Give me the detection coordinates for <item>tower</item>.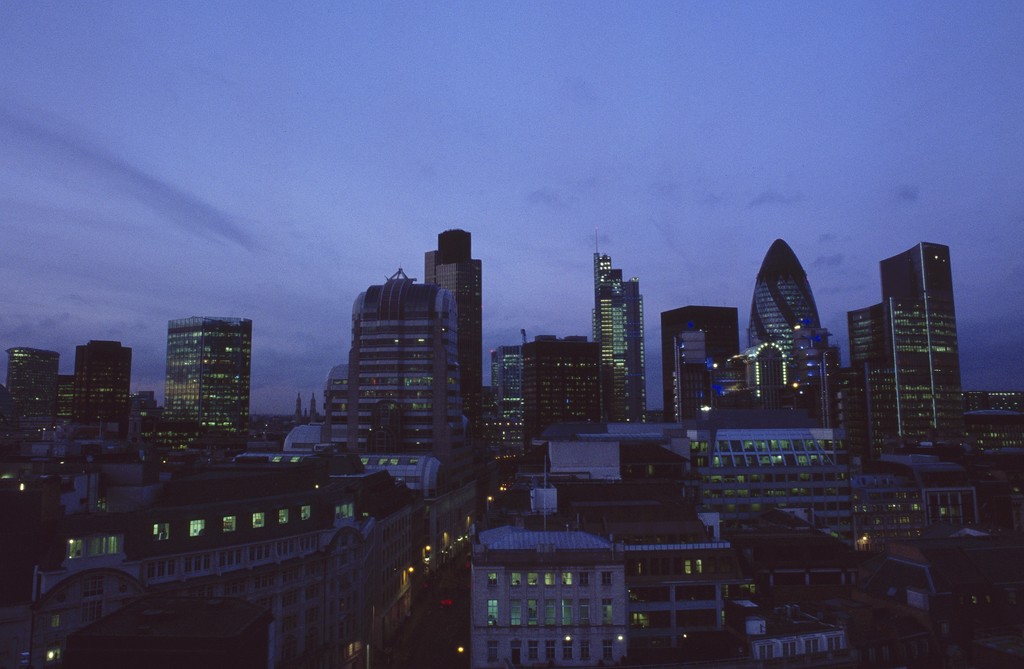
591,230,651,427.
